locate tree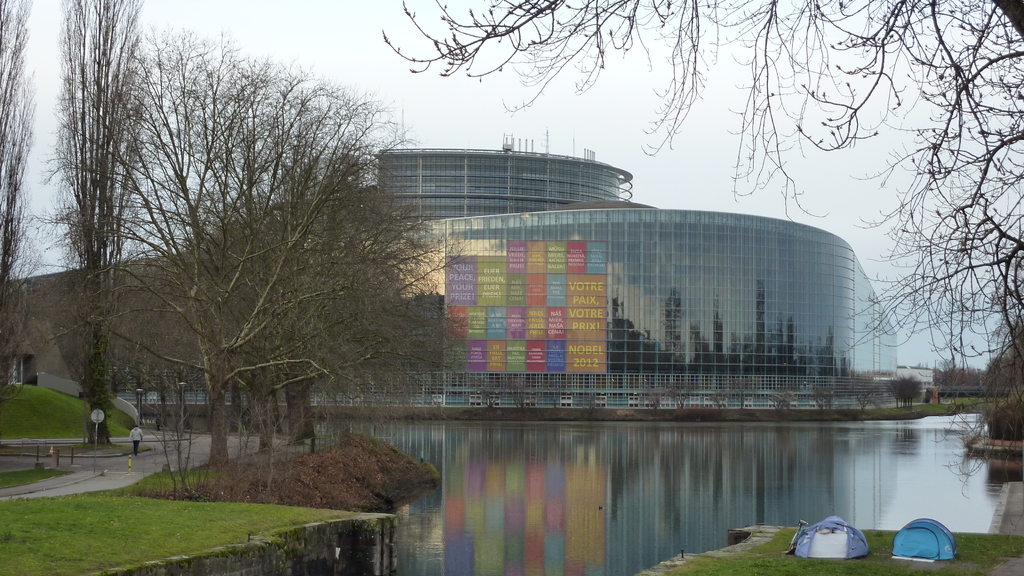
l=542, t=385, r=563, b=410
